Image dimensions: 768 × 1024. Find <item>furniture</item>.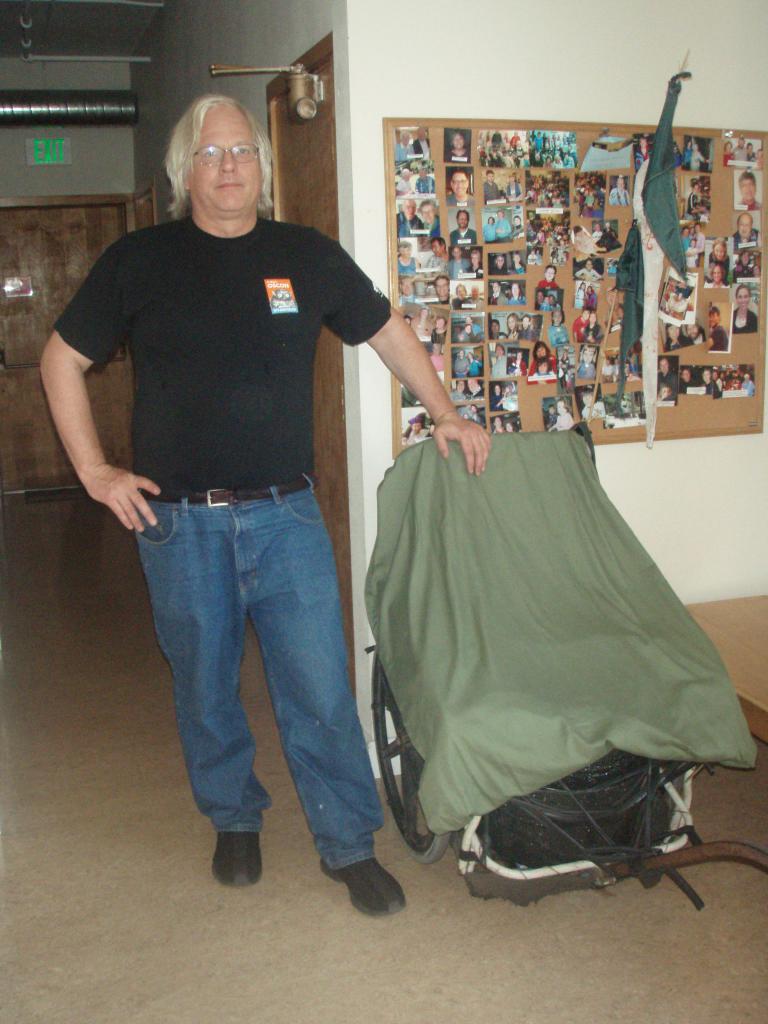
[x1=684, y1=593, x2=767, y2=748].
